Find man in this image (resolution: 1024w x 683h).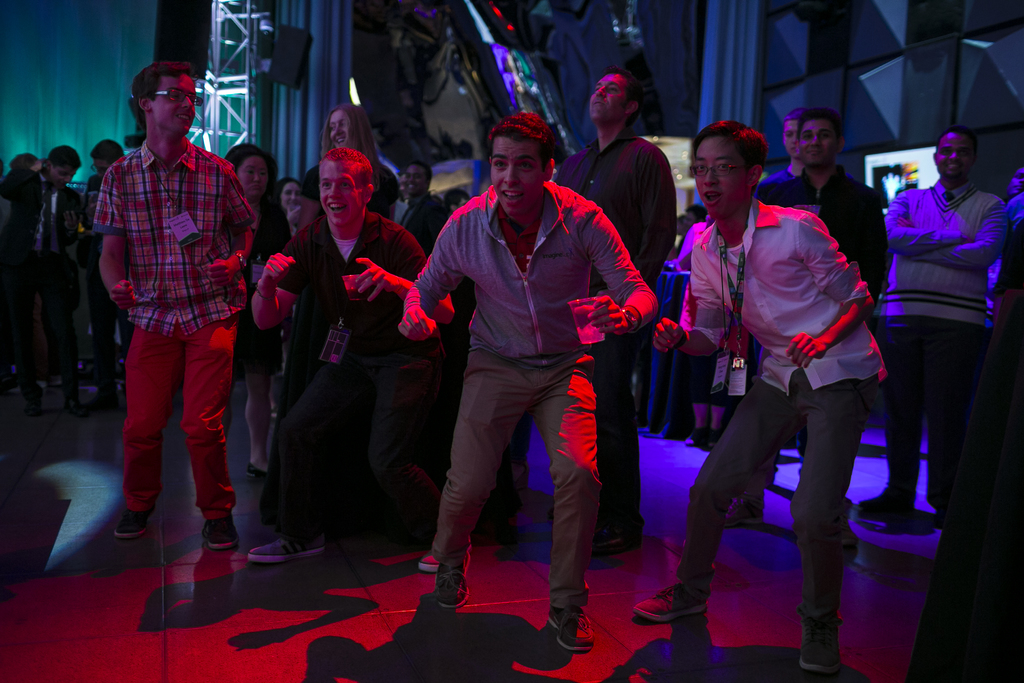
(left=880, top=119, right=1004, bottom=530).
